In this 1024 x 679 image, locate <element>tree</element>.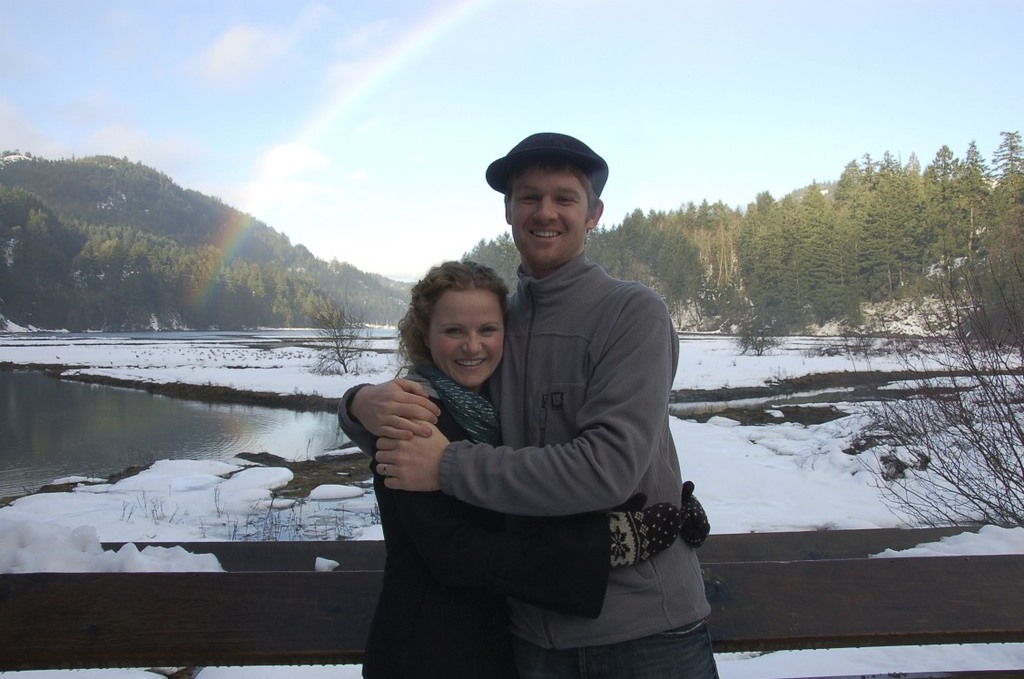
Bounding box: <region>771, 262, 1023, 538</region>.
